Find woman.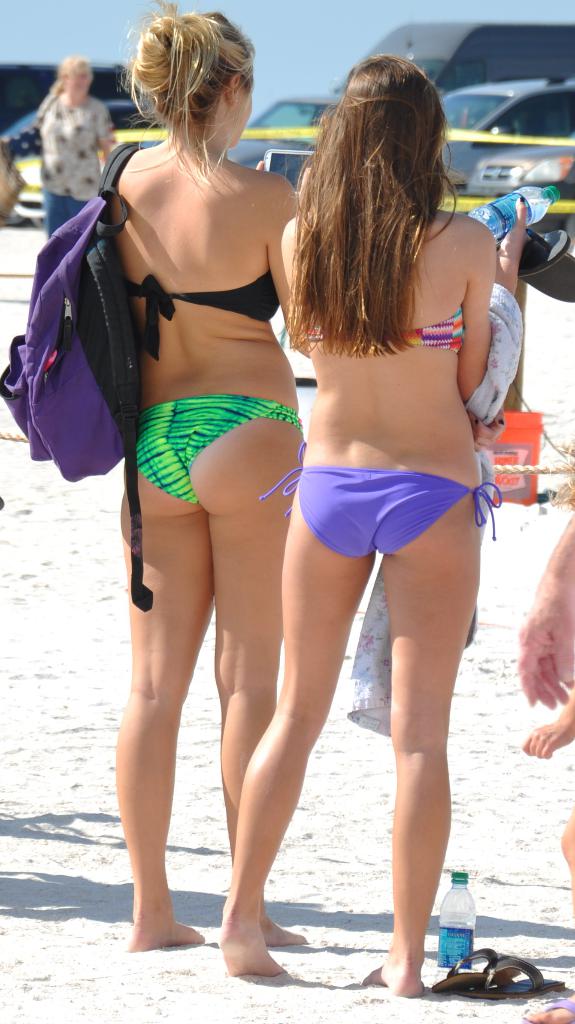
<region>17, 51, 112, 242</region>.
